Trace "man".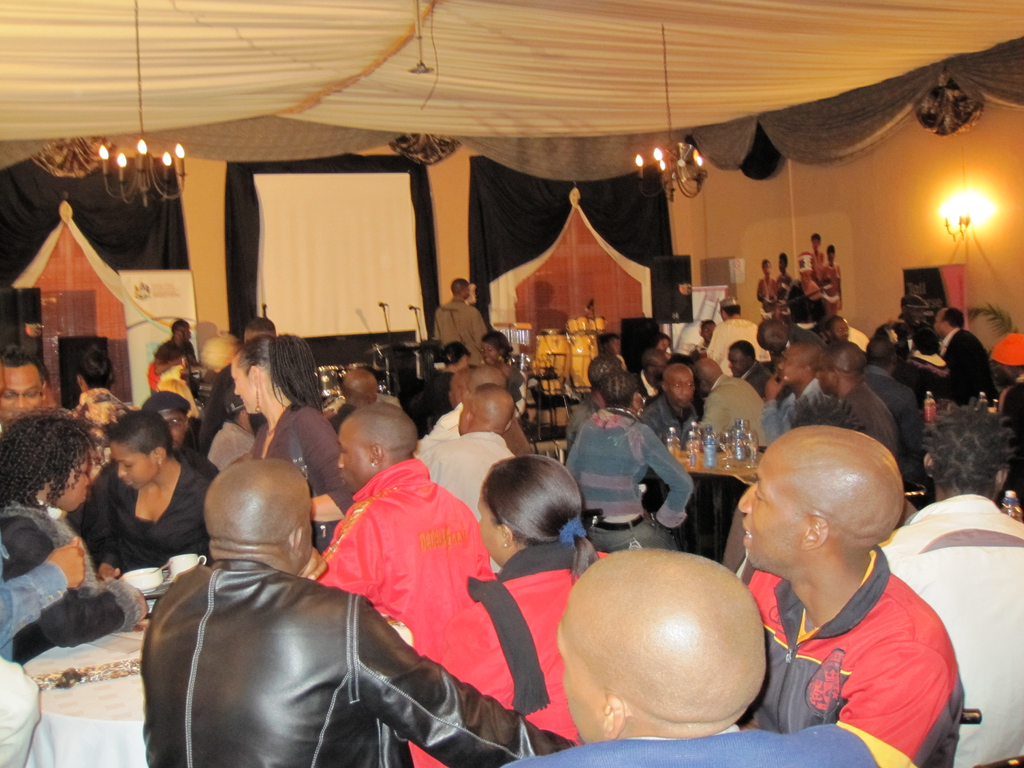
Traced to region(498, 541, 879, 767).
